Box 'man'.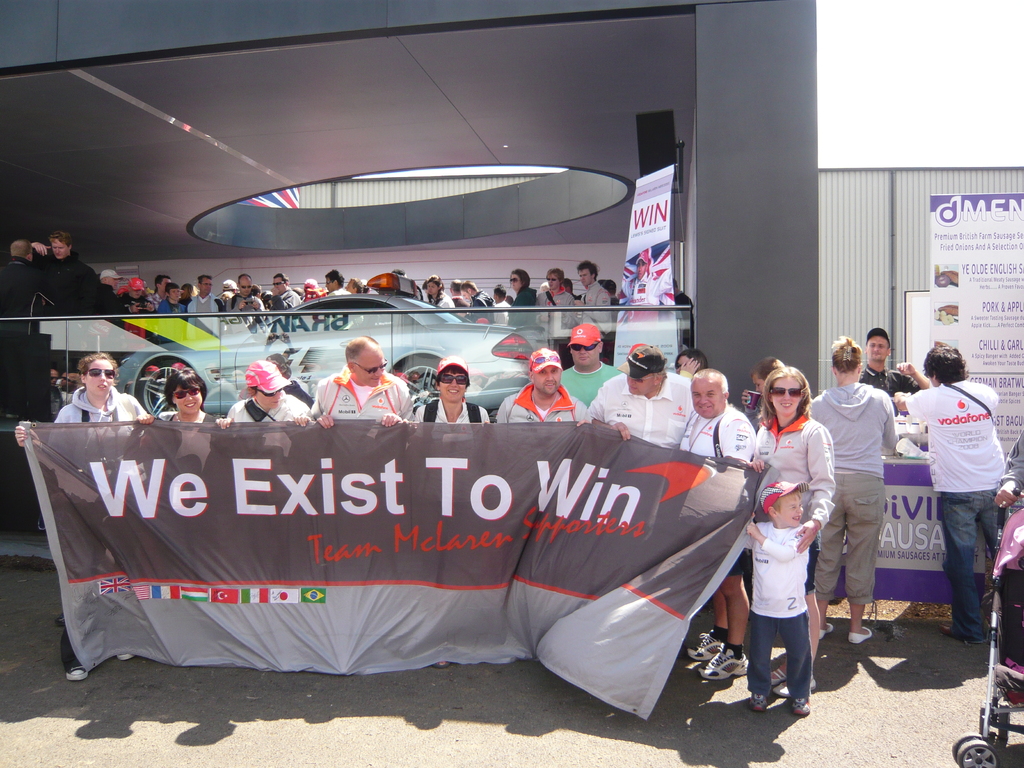
677,373,760,686.
